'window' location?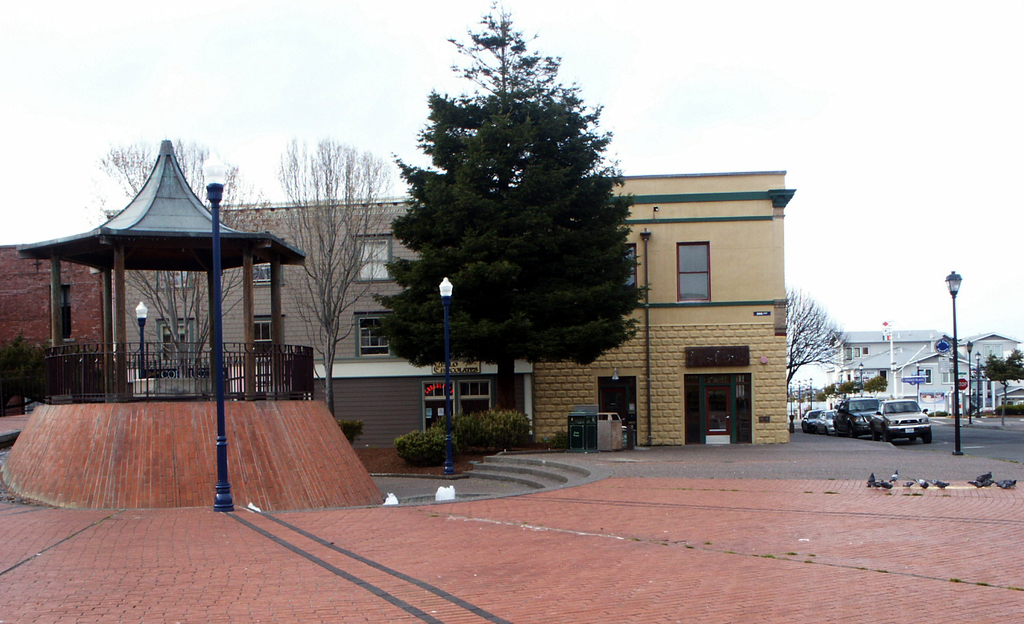
x1=250, y1=317, x2=285, y2=344
